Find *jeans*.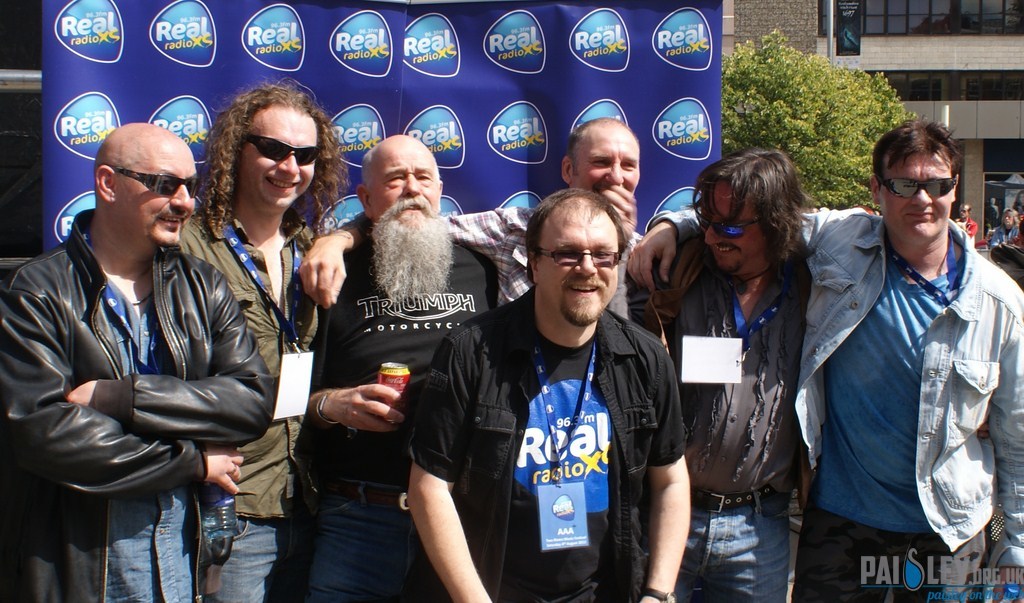
<box>207,513,292,602</box>.
